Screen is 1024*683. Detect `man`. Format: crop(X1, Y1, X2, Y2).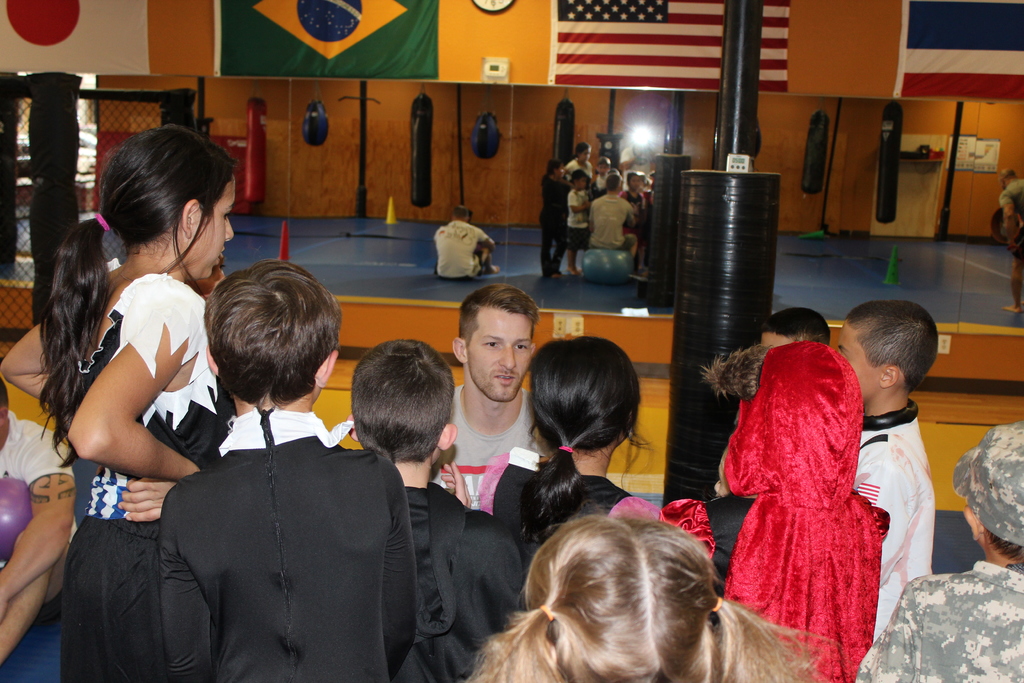
crop(0, 373, 79, 663).
